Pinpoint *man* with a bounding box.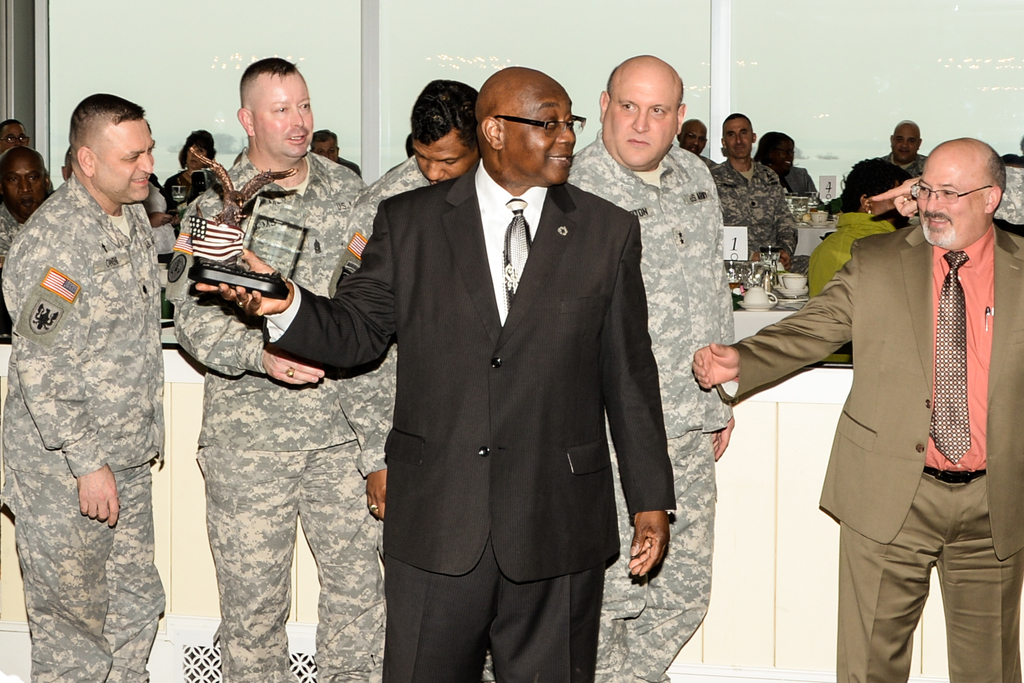
[x1=738, y1=125, x2=1011, y2=668].
